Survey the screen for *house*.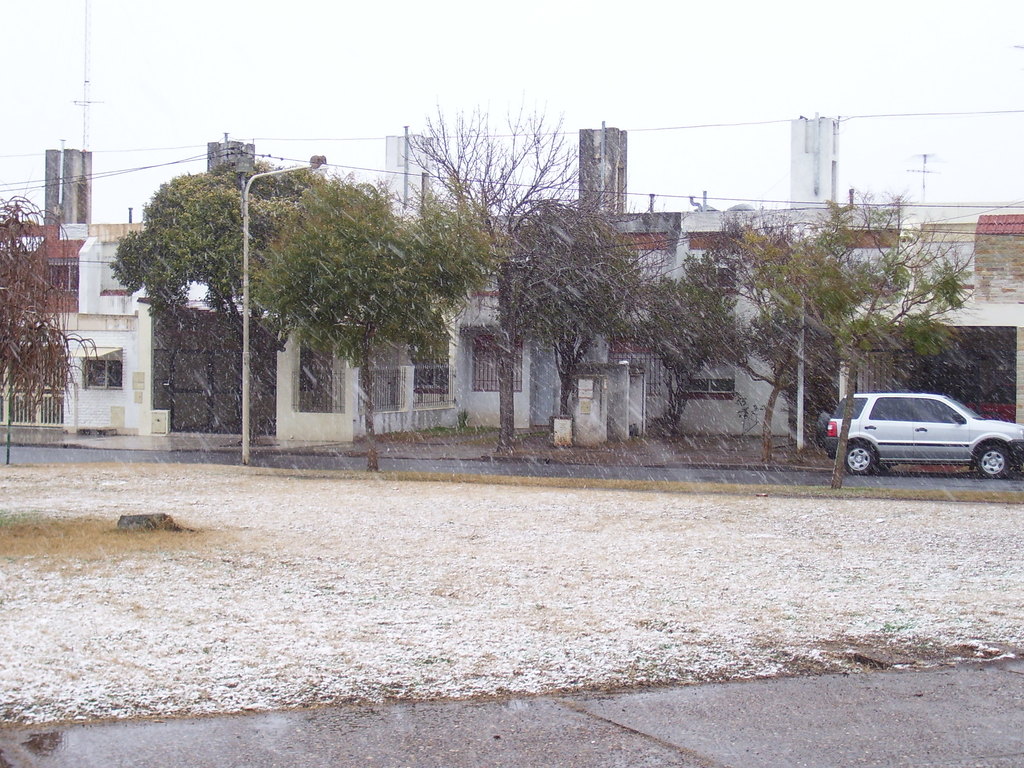
Survey found: region(0, 147, 69, 438).
